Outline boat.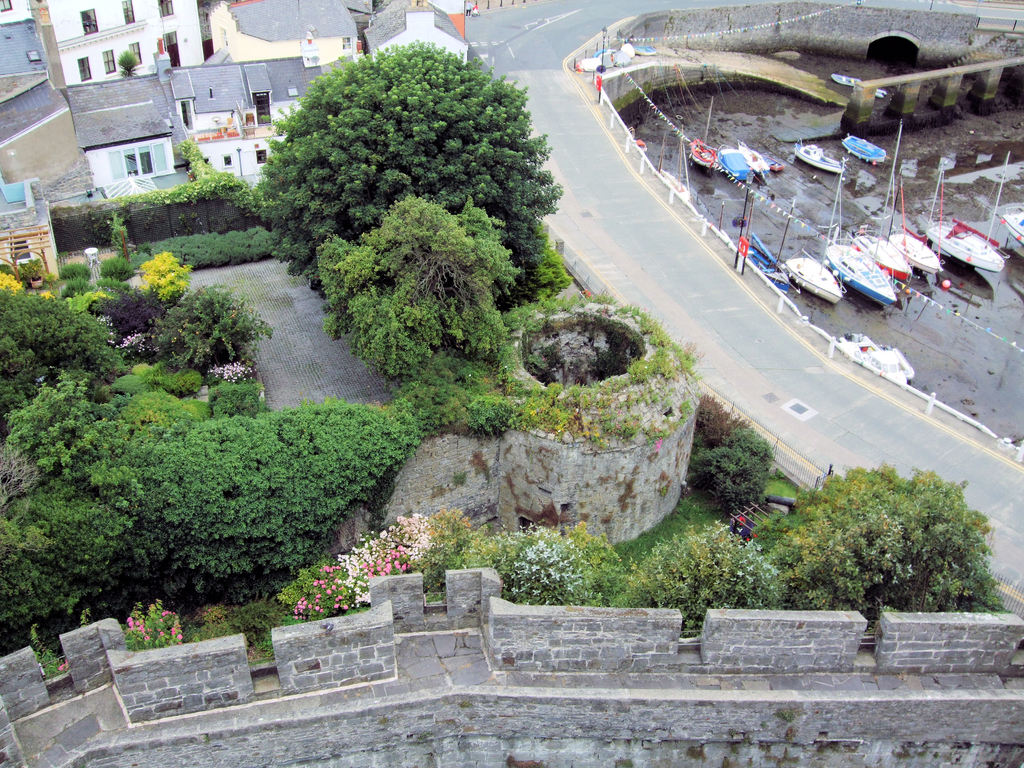
Outline: {"left": 794, "top": 135, "right": 849, "bottom": 172}.
